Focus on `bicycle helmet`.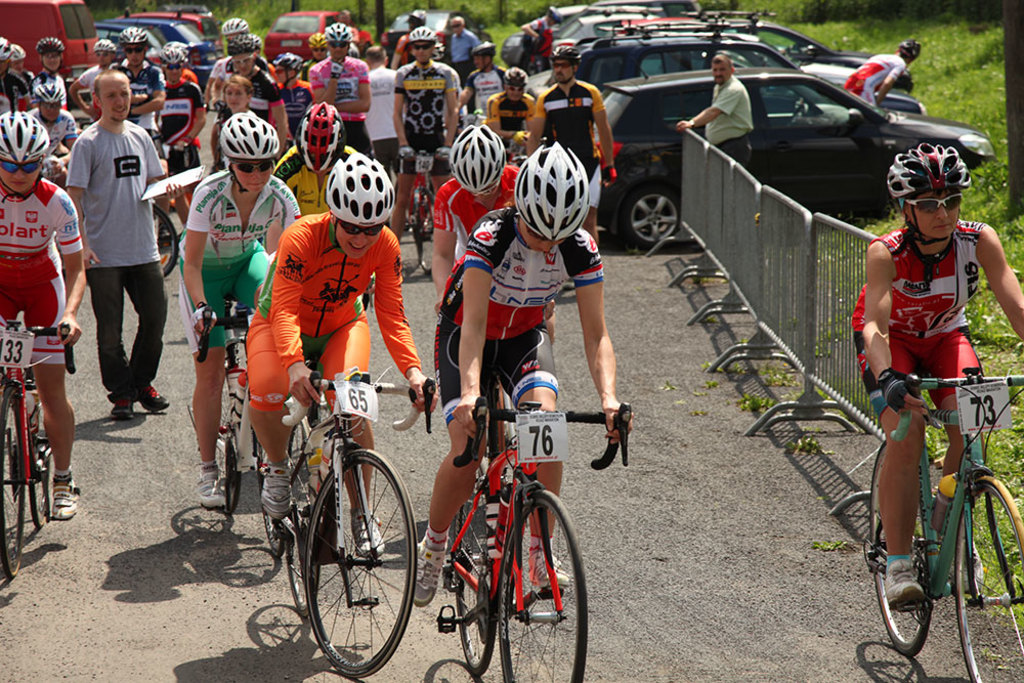
Focused at rect(329, 150, 396, 225).
